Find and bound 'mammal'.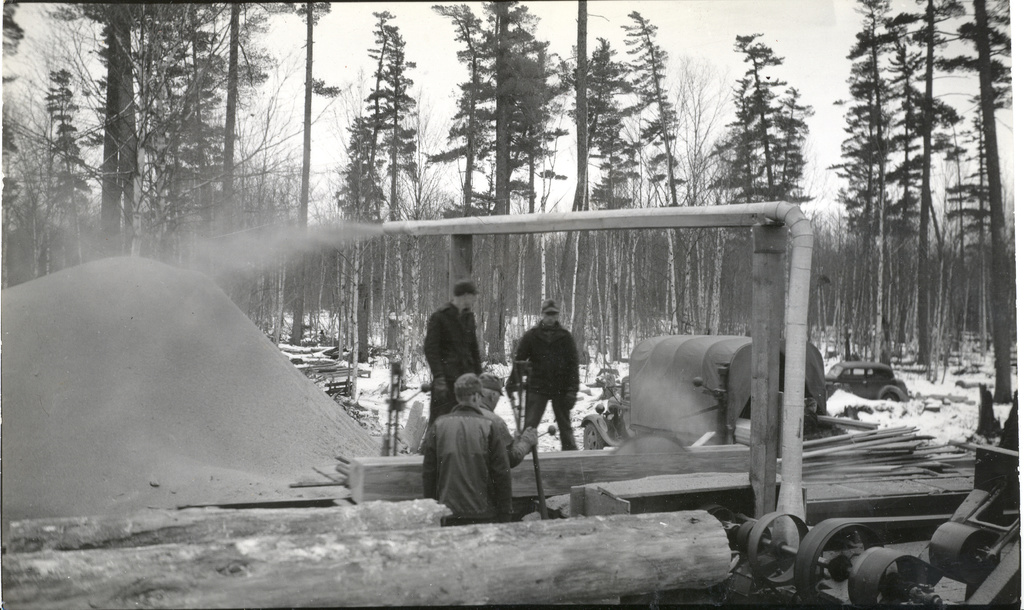
Bound: region(417, 381, 520, 513).
